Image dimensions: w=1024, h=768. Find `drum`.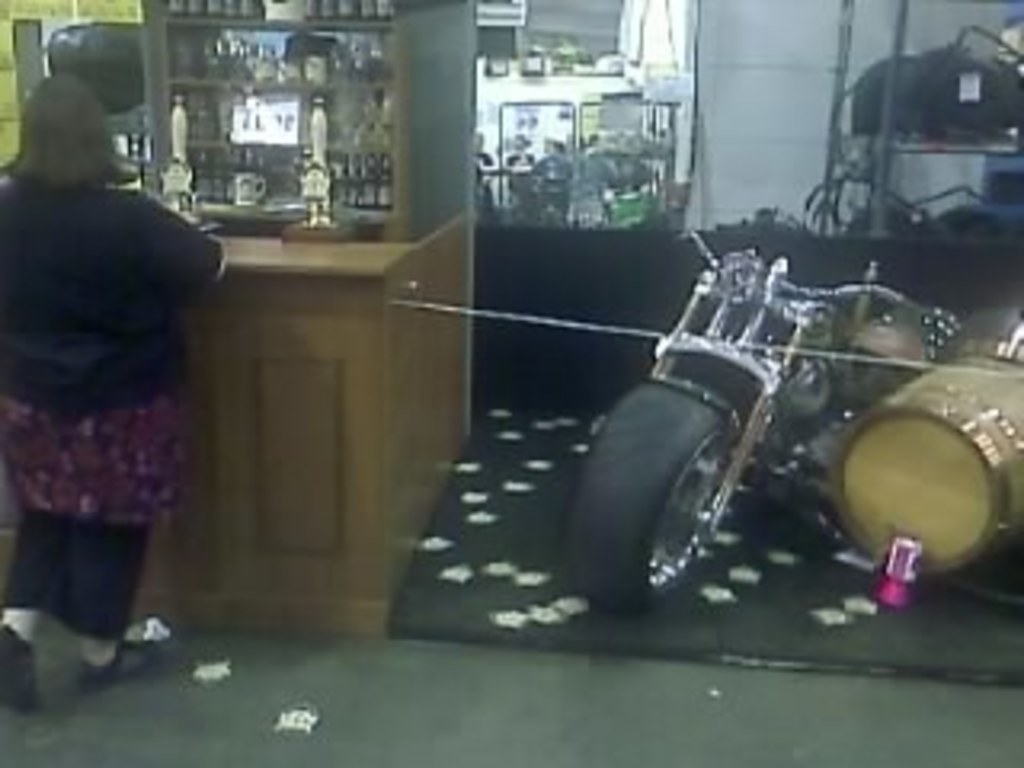
left=826, top=342, right=1021, bottom=573.
